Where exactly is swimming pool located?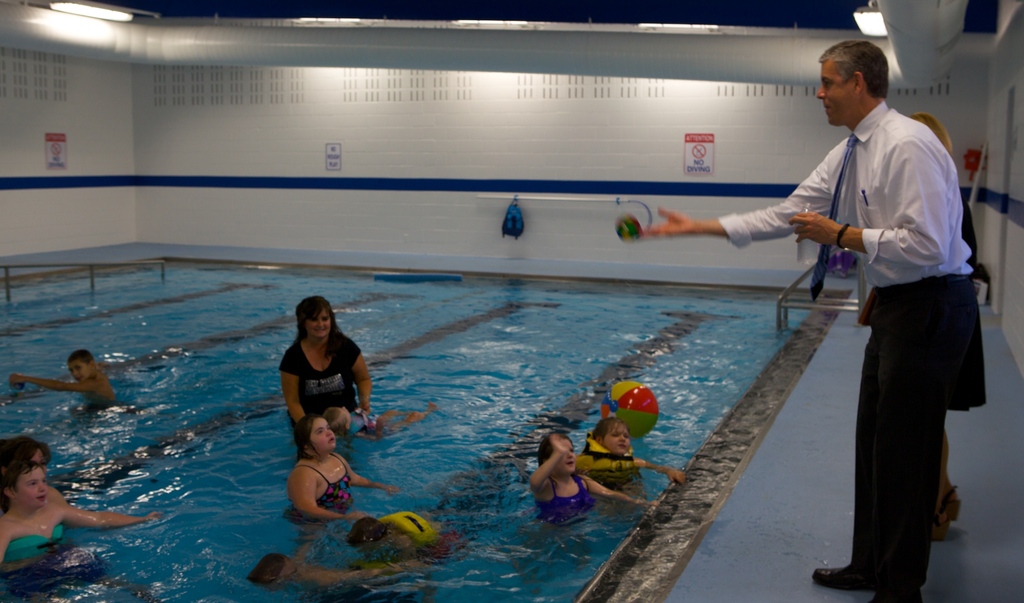
Its bounding box is BBox(4, 213, 970, 583).
